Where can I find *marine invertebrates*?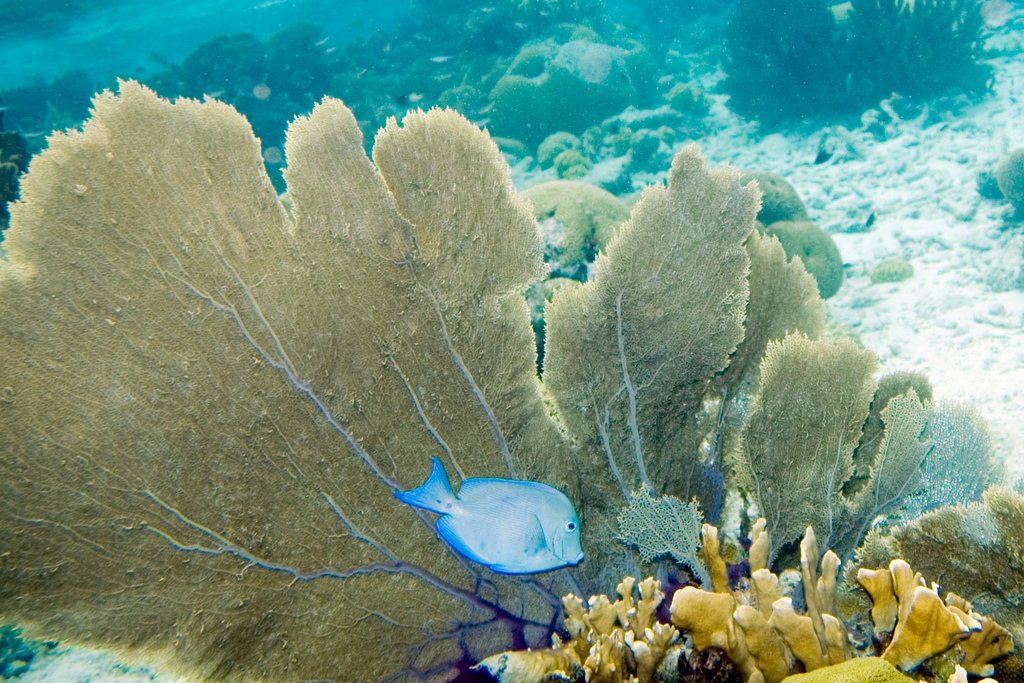
You can find it at rect(977, 136, 1023, 236).
